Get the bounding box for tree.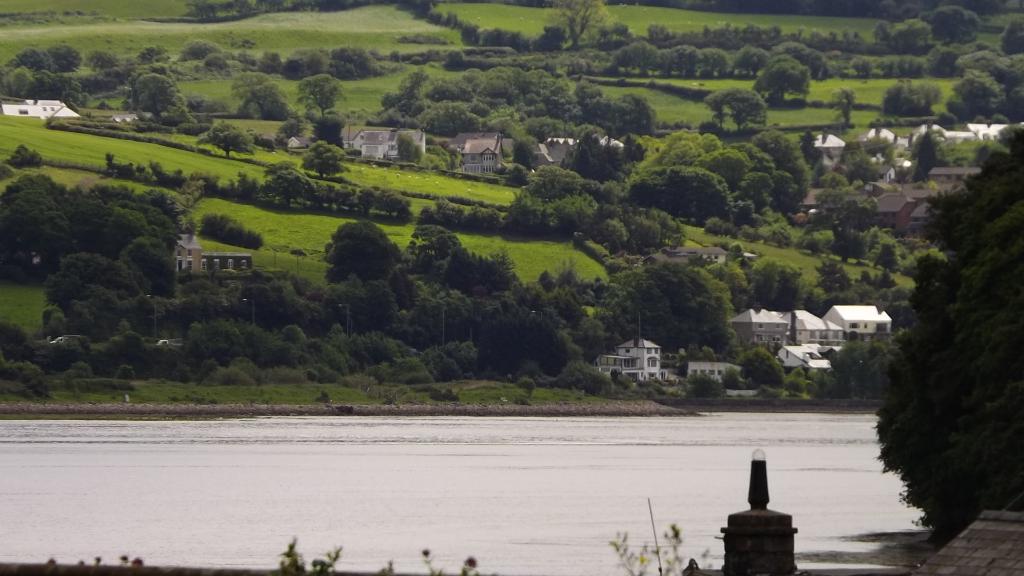
bbox=[881, 77, 942, 121].
